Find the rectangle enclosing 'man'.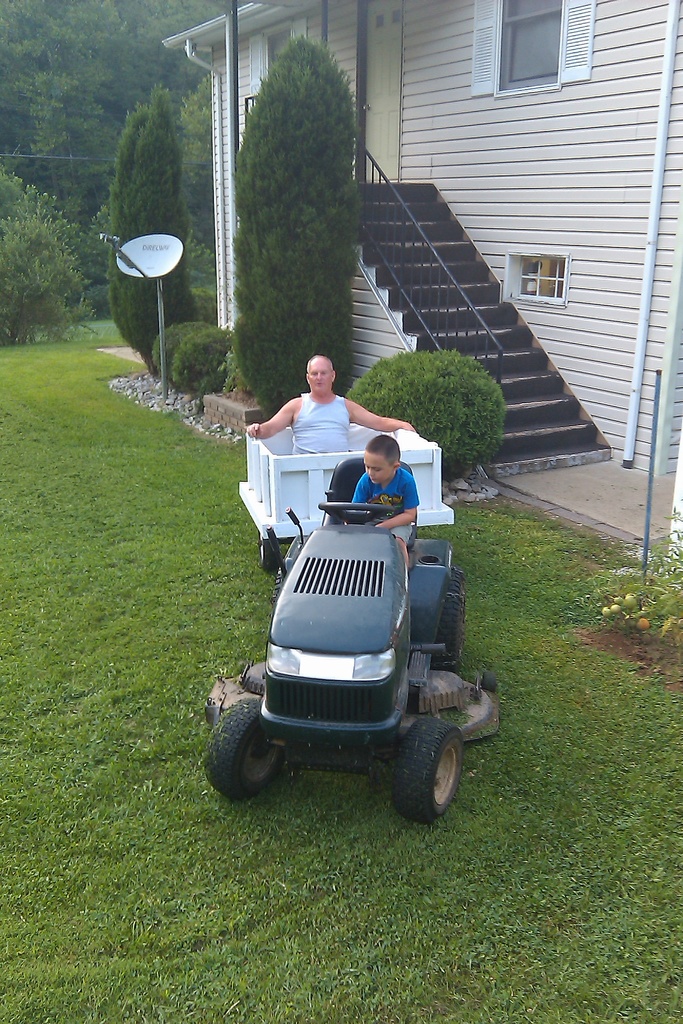
(left=242, top=353, right=415, bottom=461).
